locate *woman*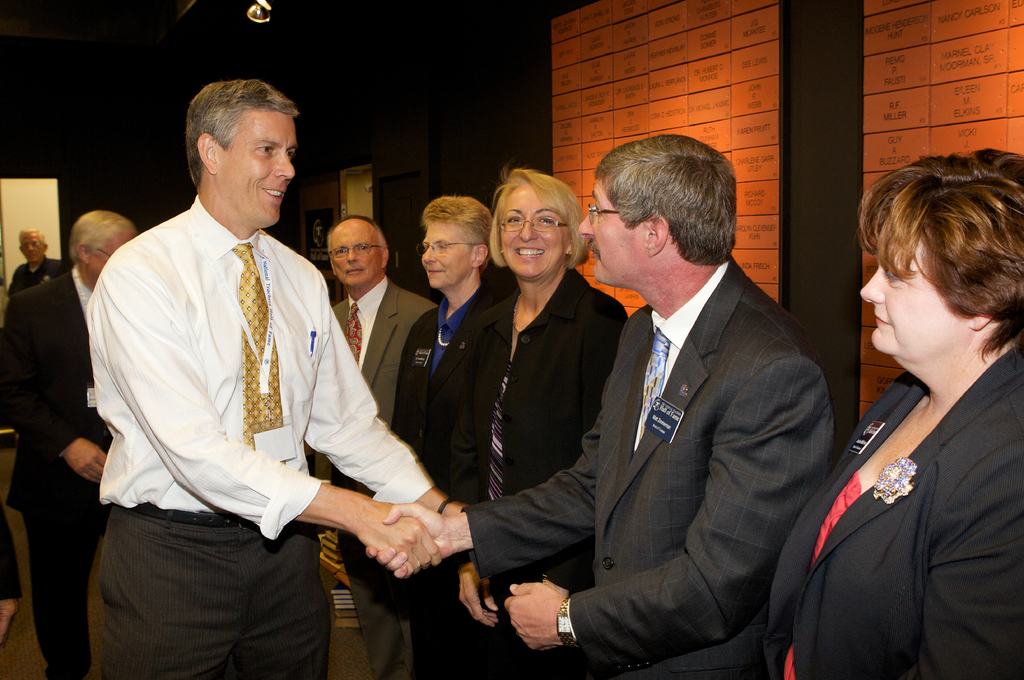
(614, 146, 1023, 679)
